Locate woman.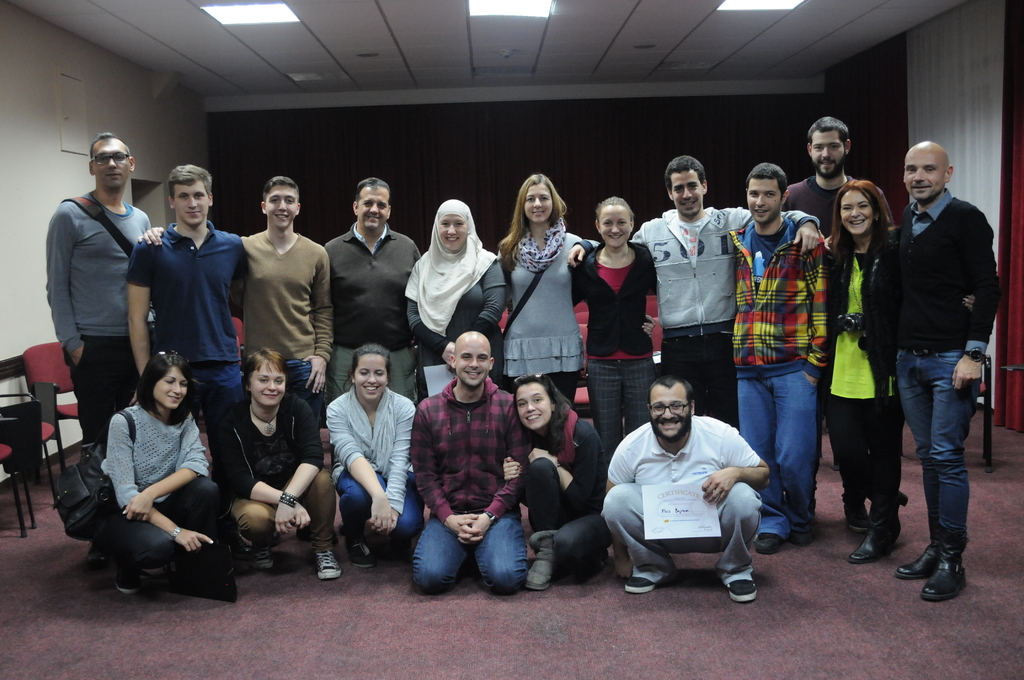
Bounding box: bbox(210, 350, 345, 585).
